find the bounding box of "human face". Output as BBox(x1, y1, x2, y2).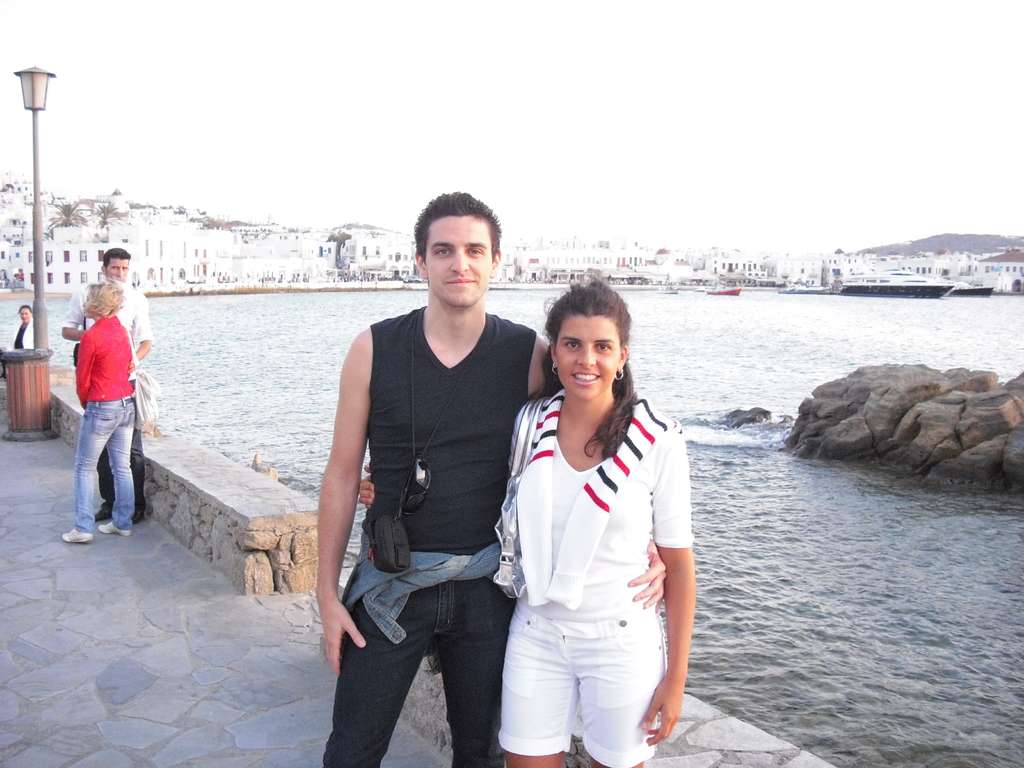
BBox(554, 317, 625, 399).
